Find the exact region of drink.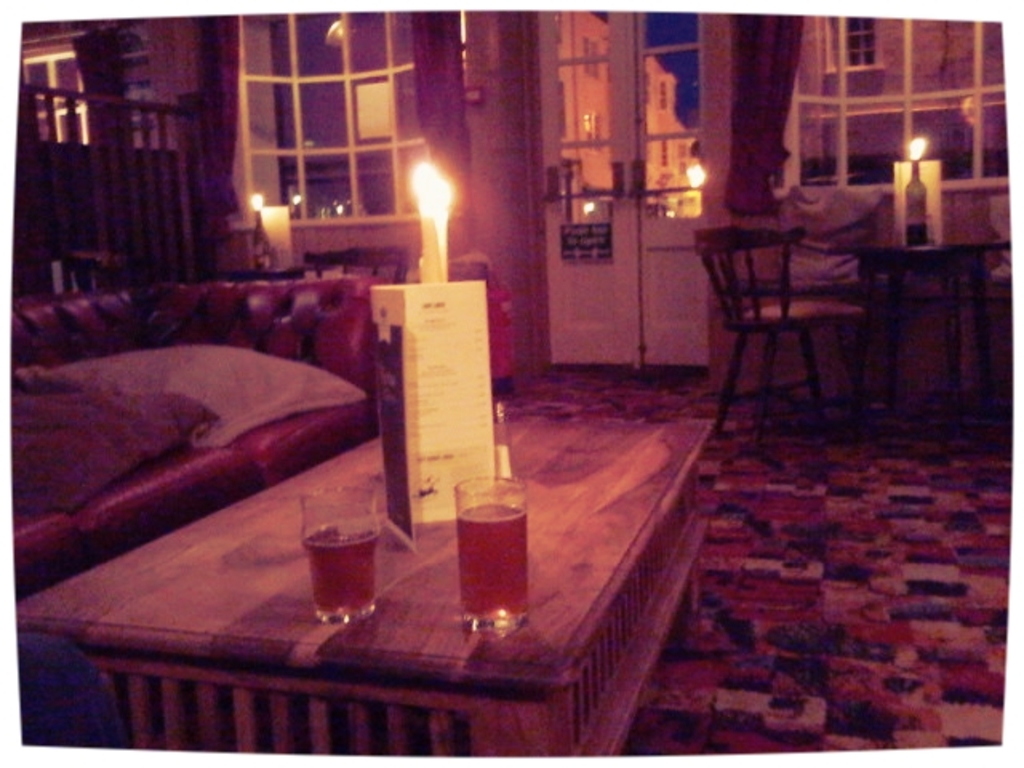
Exact region: box=[906, 222, 930, 243].
